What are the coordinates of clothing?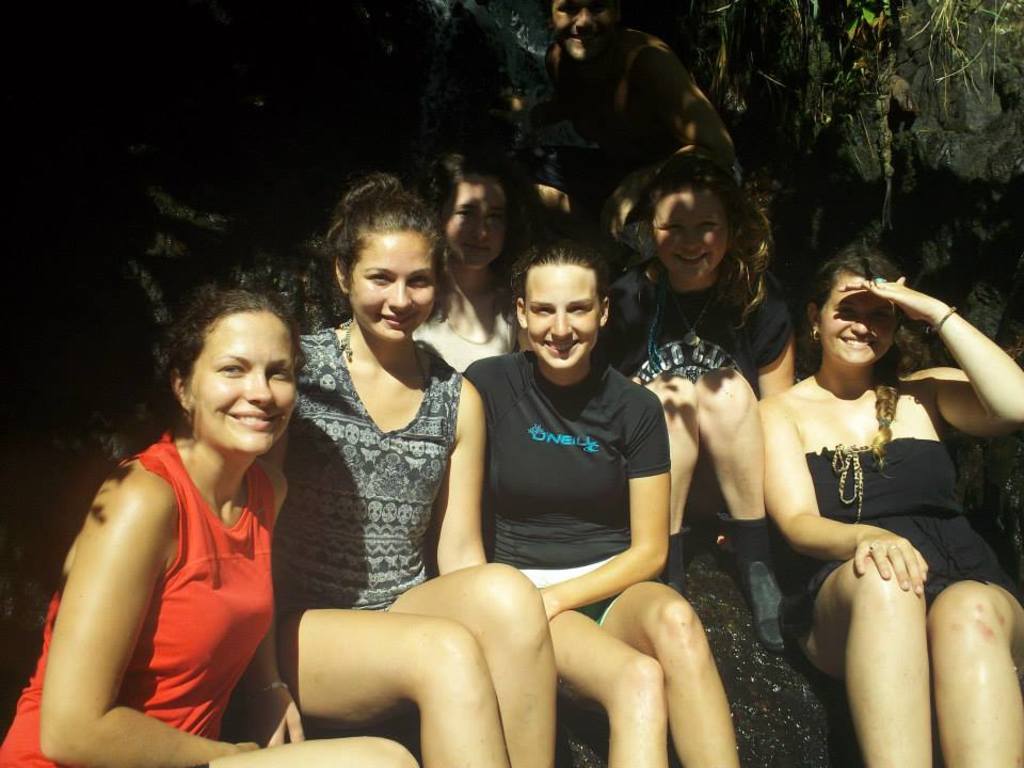
[x1=459, y1=302, x2=677, y2=627].
